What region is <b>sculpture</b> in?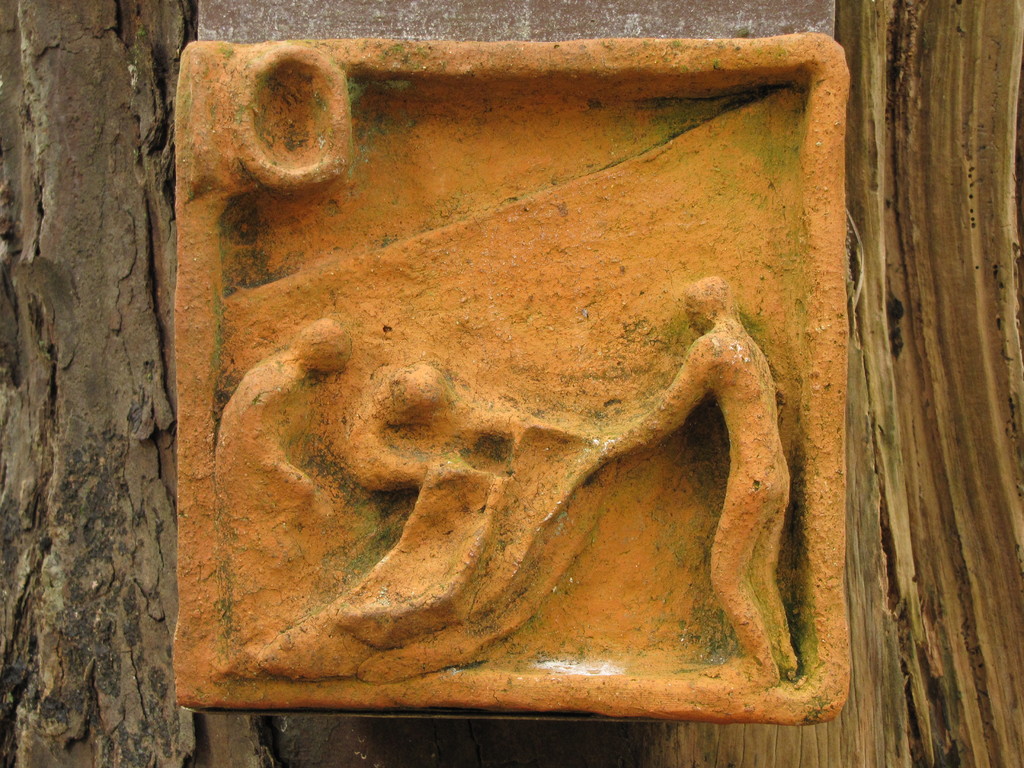
box(157, 12, 871, 721).
